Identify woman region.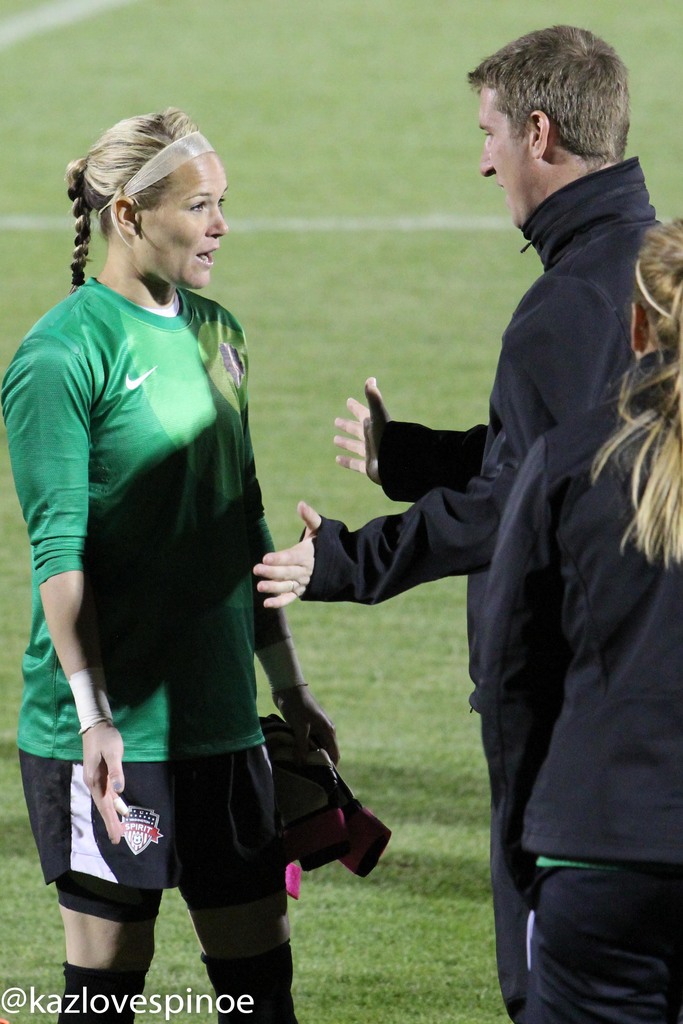
Region: Rect(472, 218, 682, 1023).
